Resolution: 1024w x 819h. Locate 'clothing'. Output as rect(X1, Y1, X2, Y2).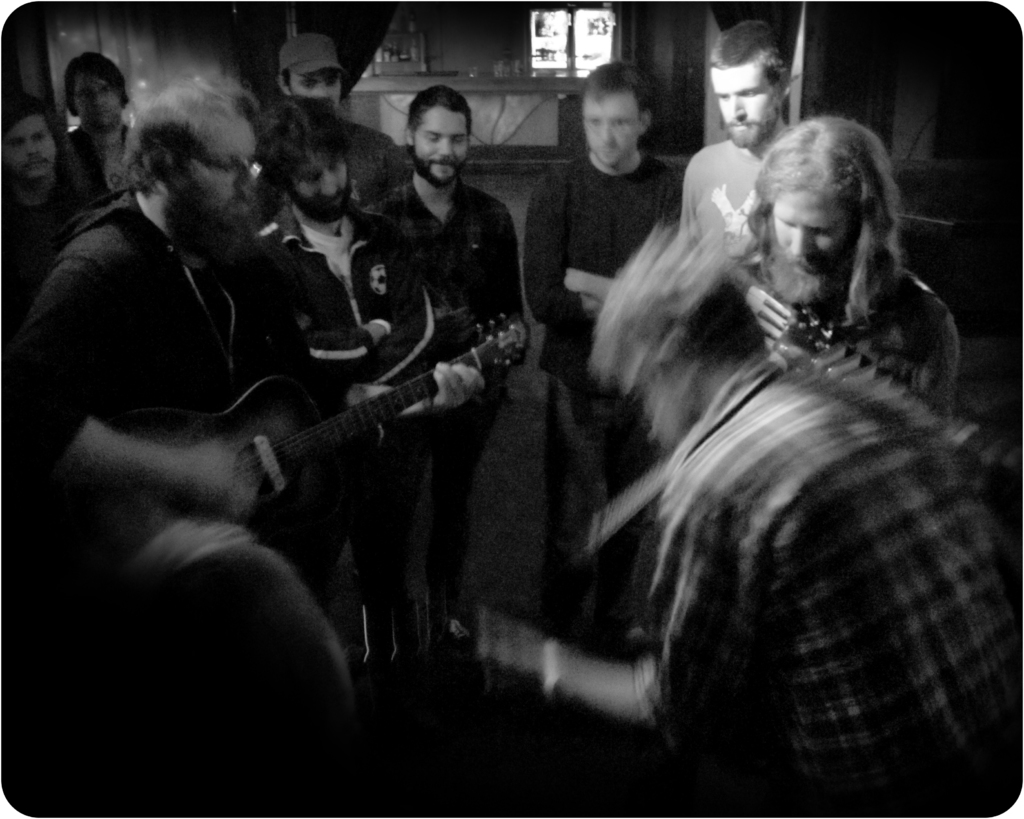
rect(611, 352, 1007, 794).
